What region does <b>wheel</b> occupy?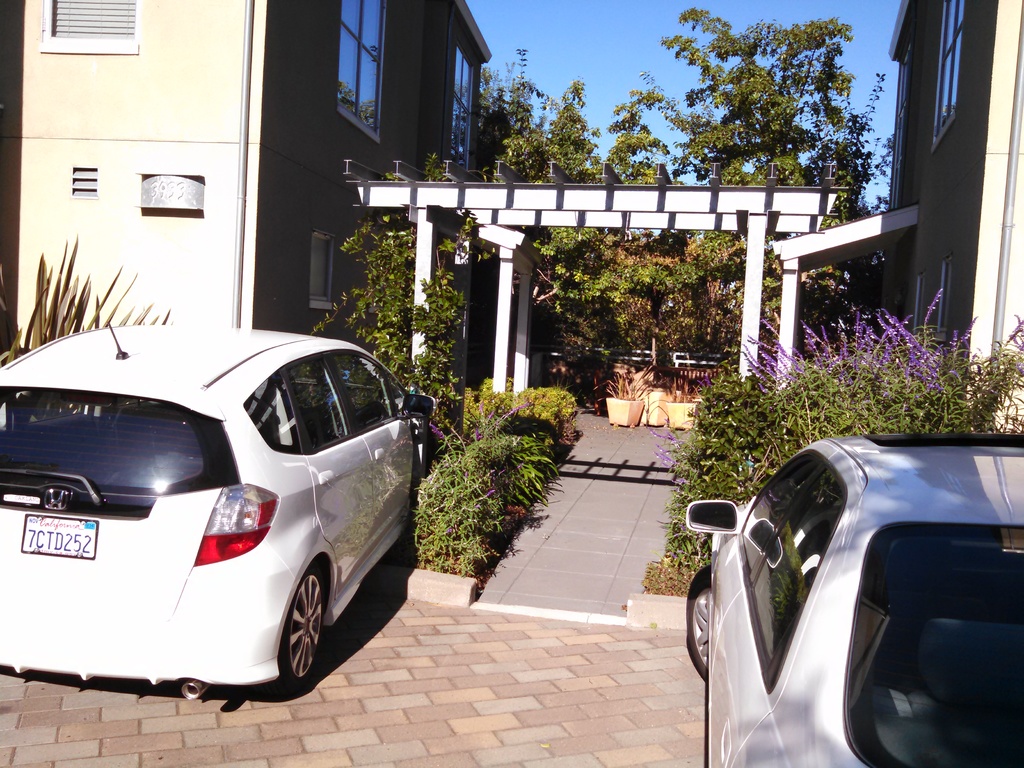
[683,561,710,683].
